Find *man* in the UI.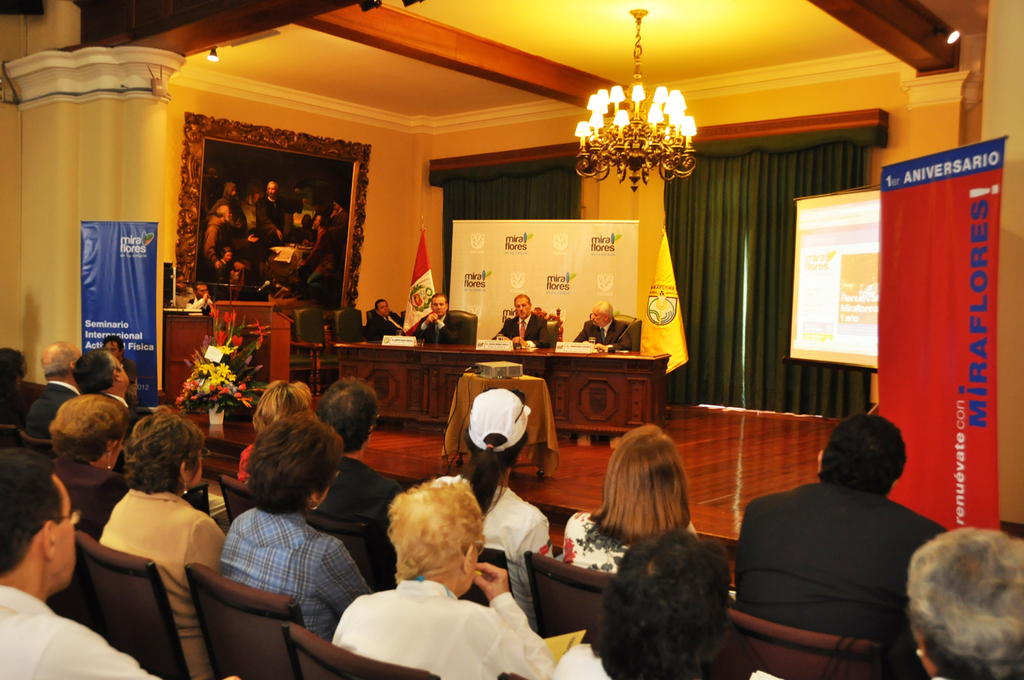
UI element at <box>363,300,409,343</box>.
